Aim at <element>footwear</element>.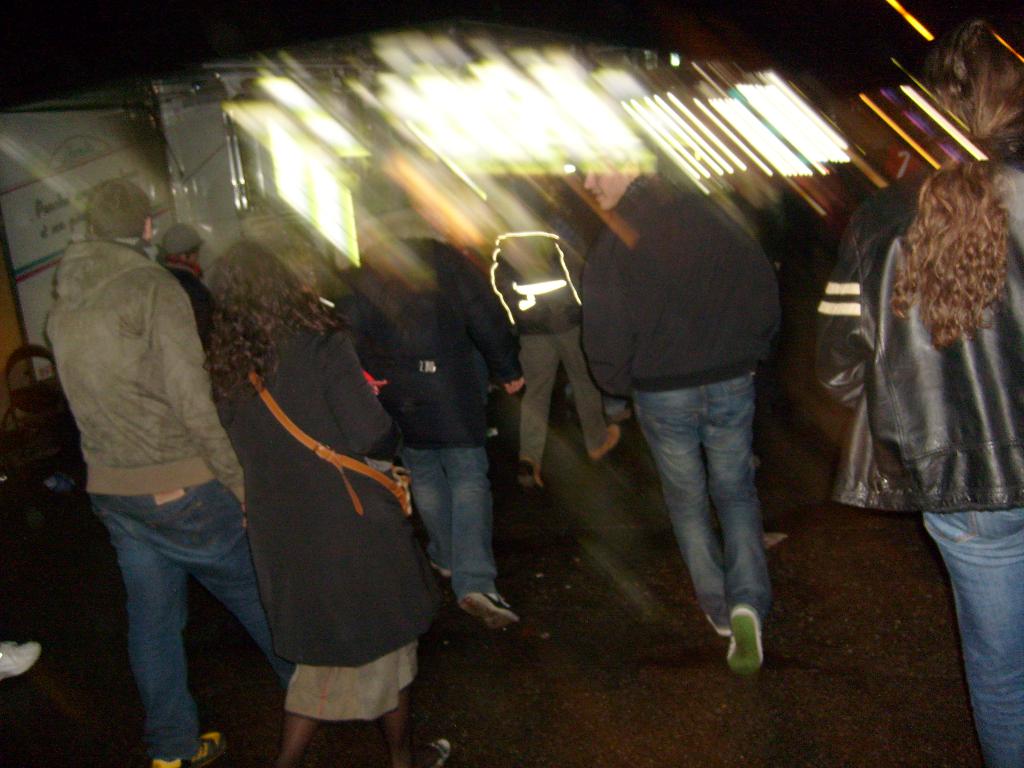
Aimed at bbox(591, 420, 619, 463).
